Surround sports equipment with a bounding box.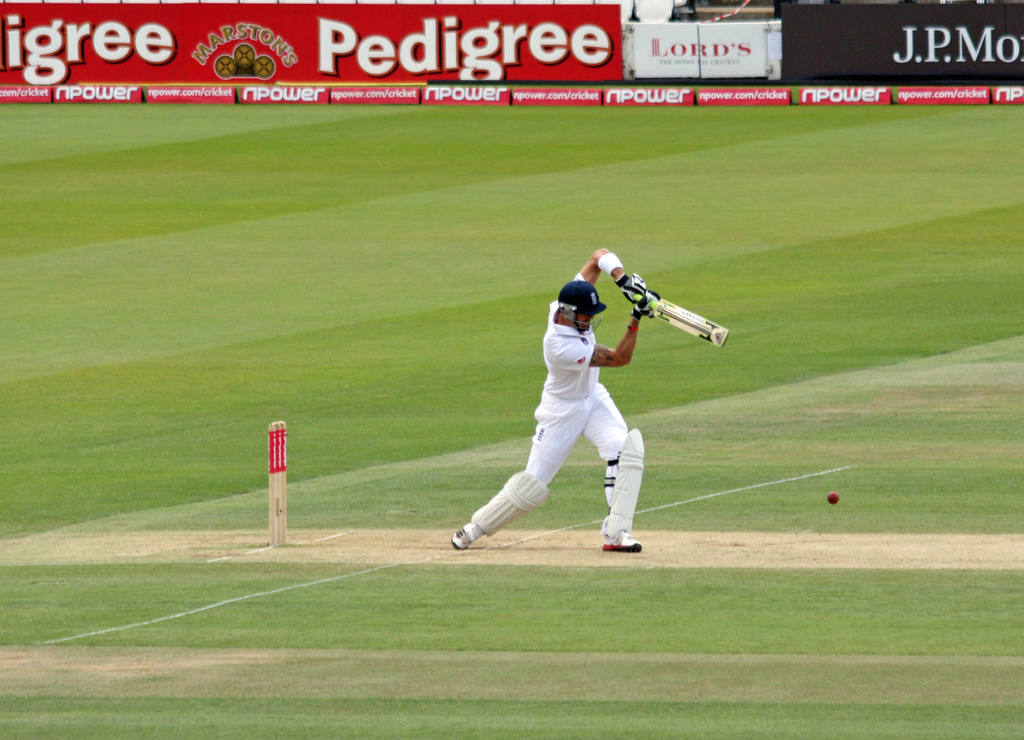
{"x1": 450, "y1": 518, "x2": 481, "y2": 547}.
